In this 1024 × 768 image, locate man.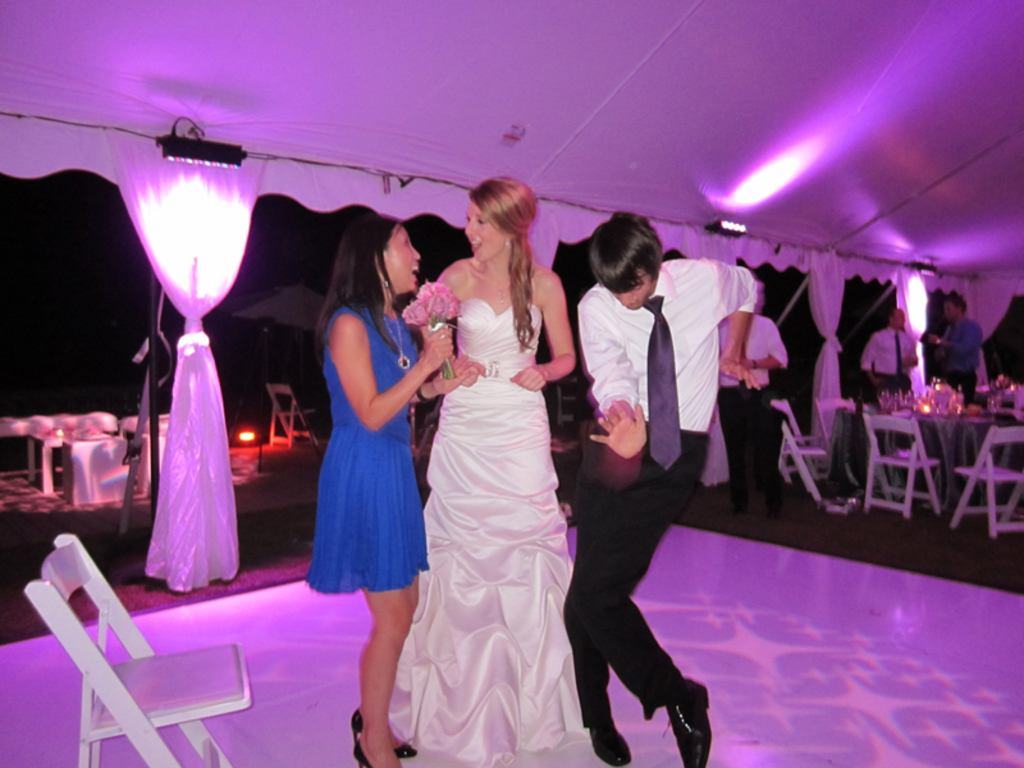
Bounding box: 704, 275, 794, 532.
